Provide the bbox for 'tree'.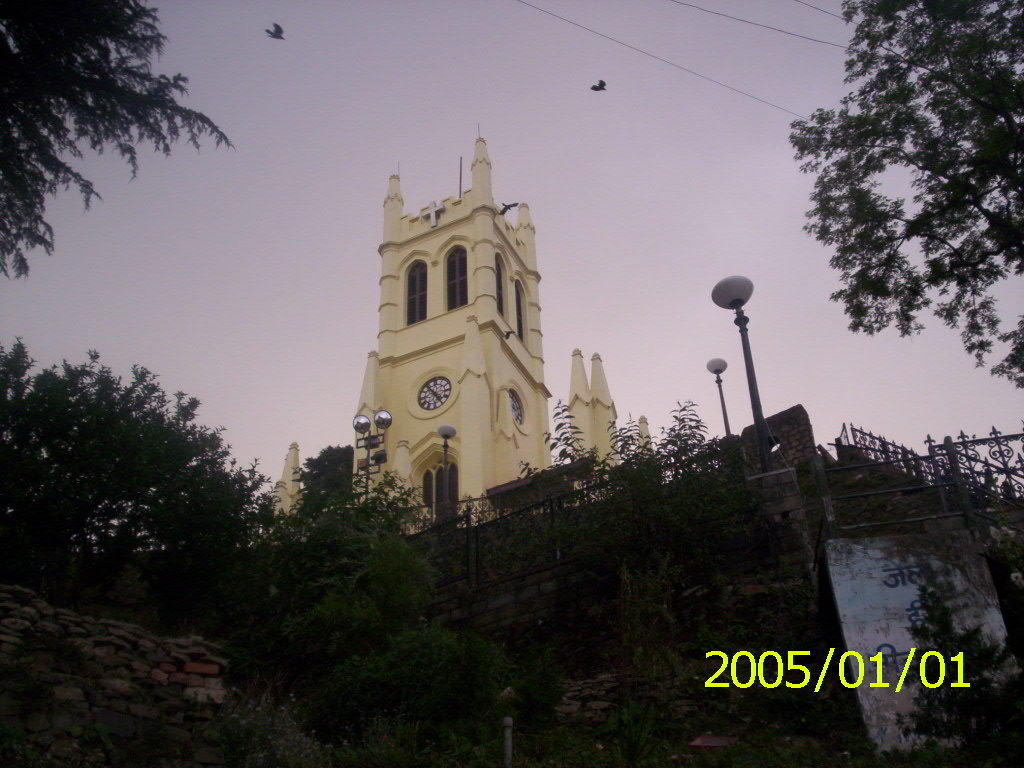
{"left": 458, "top": 389, "right": 779, "bottom": 692}.
